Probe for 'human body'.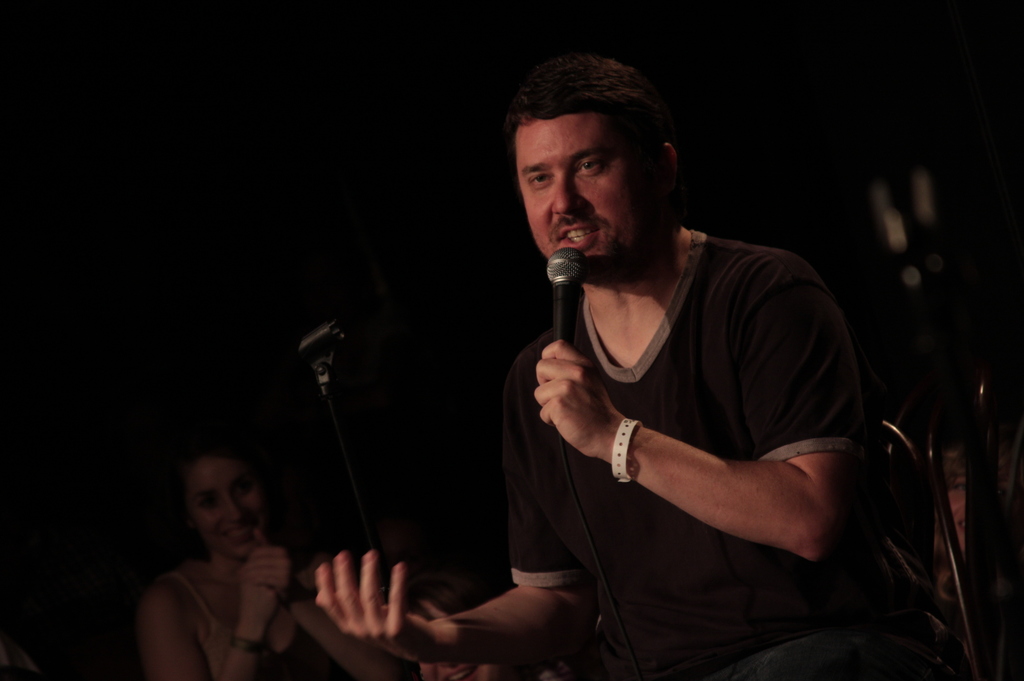
Probe result: [133,525,404,680].
